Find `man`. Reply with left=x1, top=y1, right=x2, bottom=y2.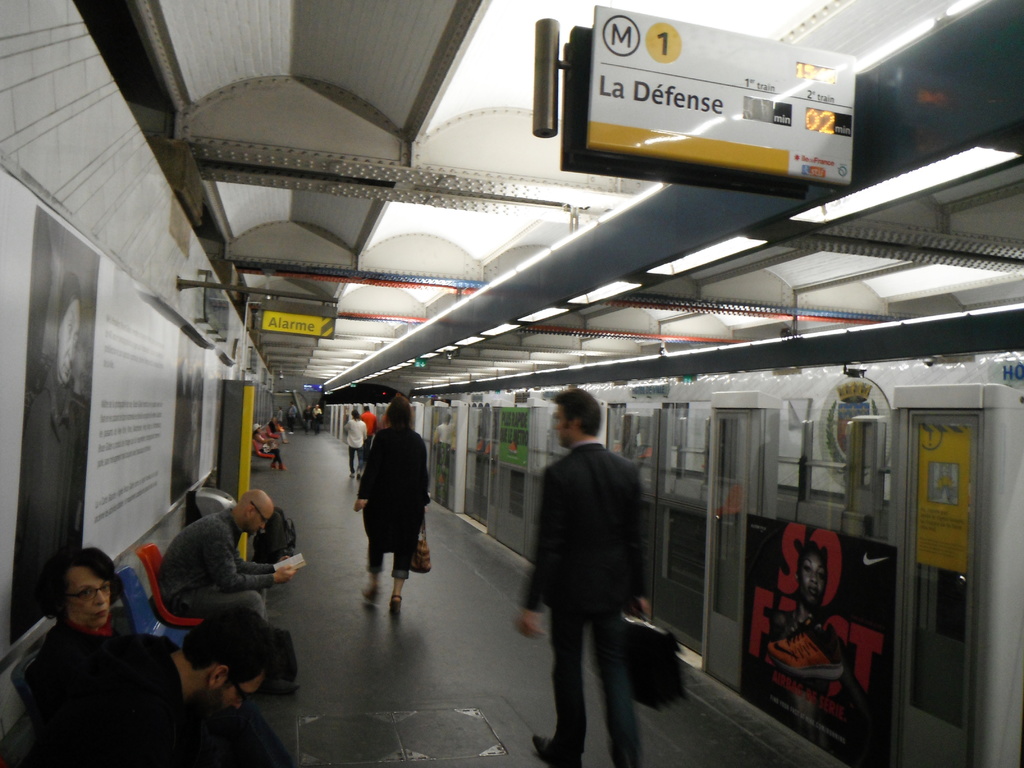
left=515, top=383, right=650, bottom=765.
